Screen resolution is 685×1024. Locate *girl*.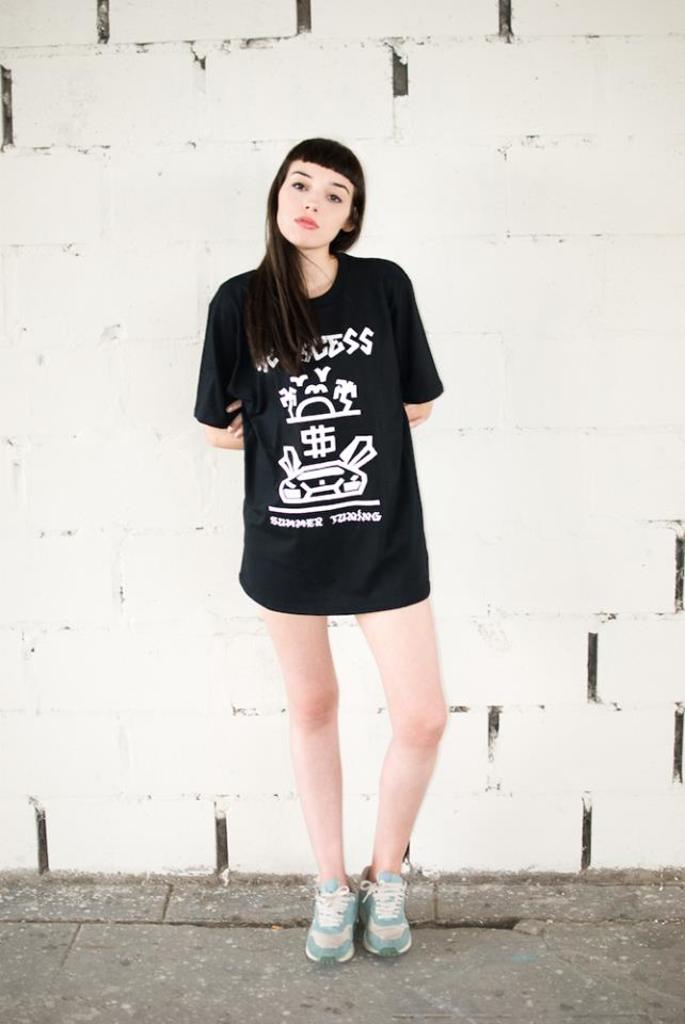
<box>193,138,447,959</box>.
